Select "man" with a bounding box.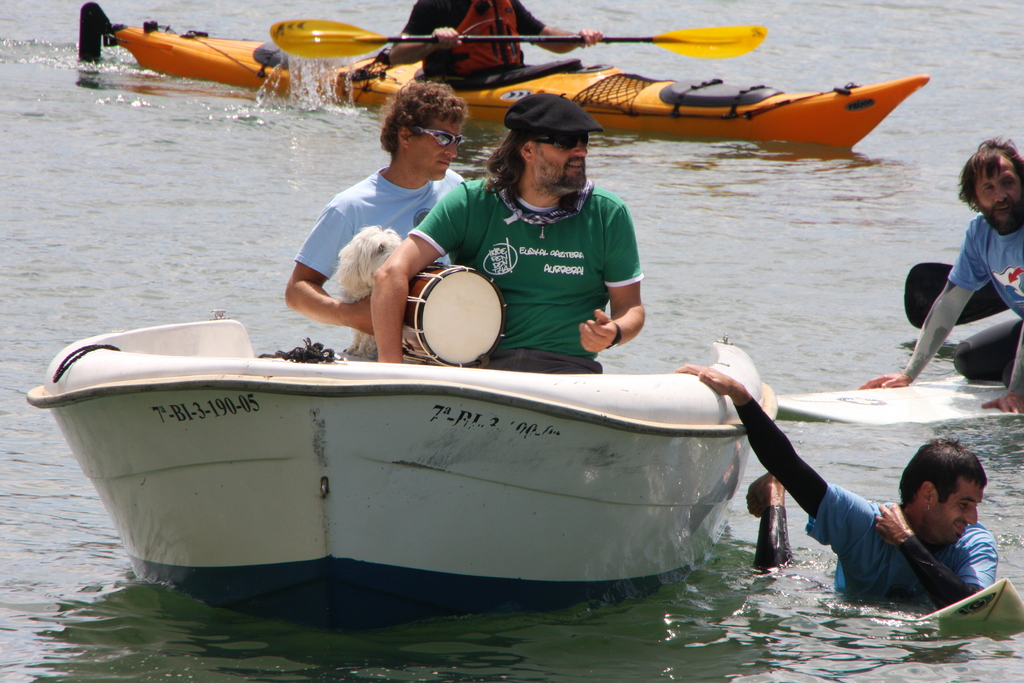
367/101/645/378.
